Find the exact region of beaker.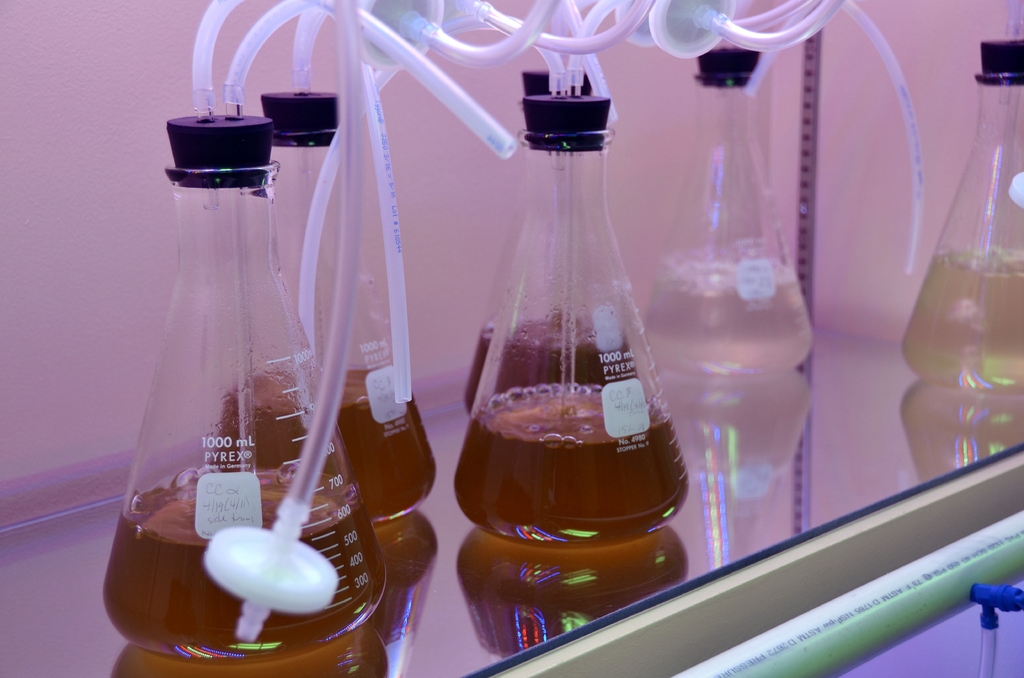
Exact region: l=899, t=35, r=1023, b=392.
